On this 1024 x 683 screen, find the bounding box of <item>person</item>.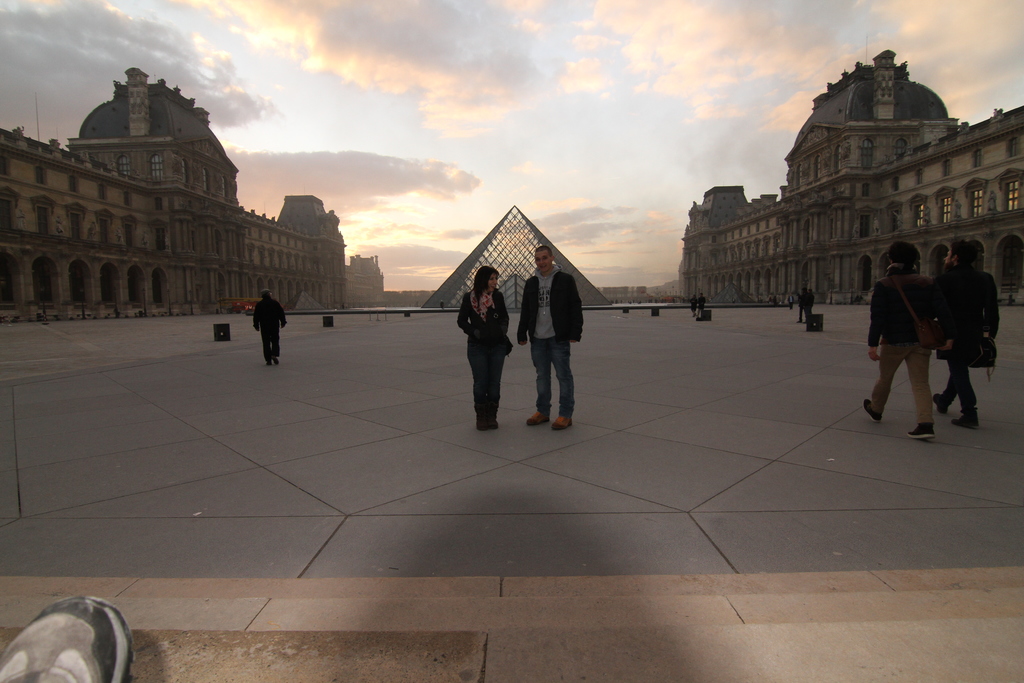
Bounding box: bbox(860, 256, 955, 439).
